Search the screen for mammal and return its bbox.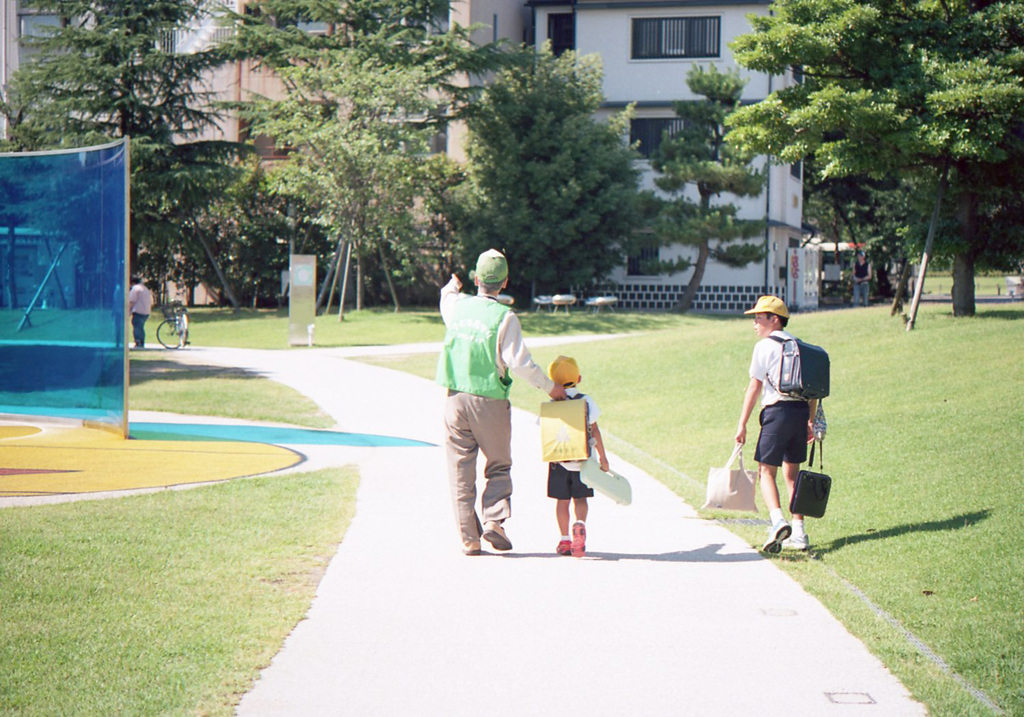
Found: 125 274 155 348.
